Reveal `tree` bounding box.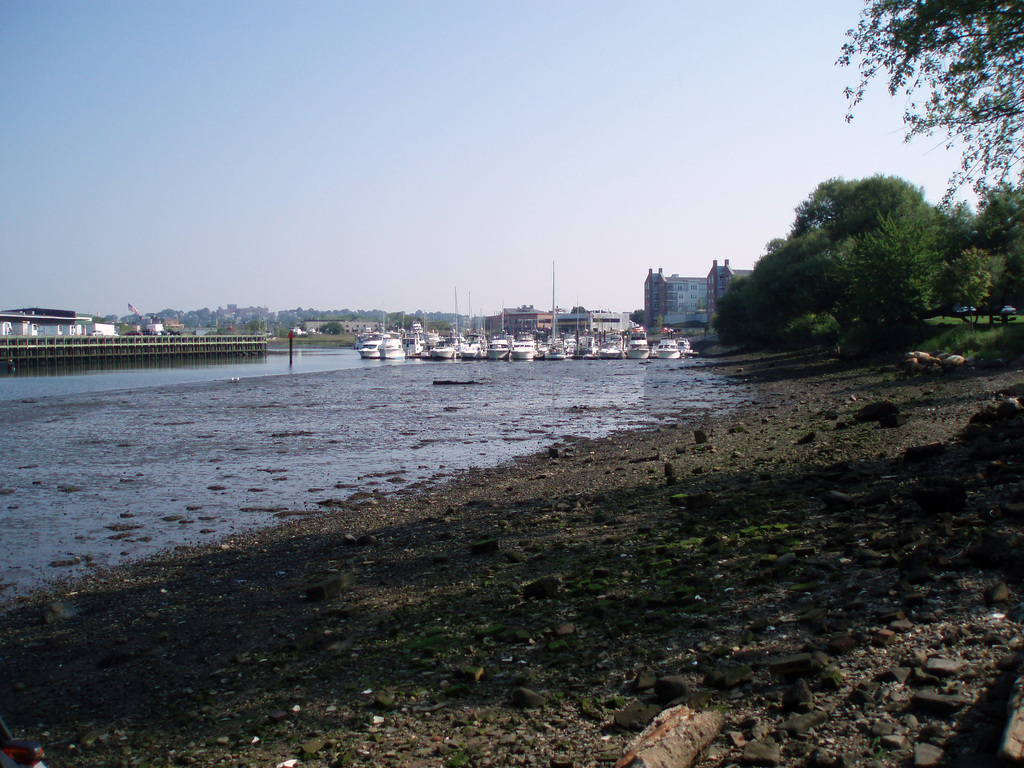
Revealed: select_region(743, 154, 965, 356).
